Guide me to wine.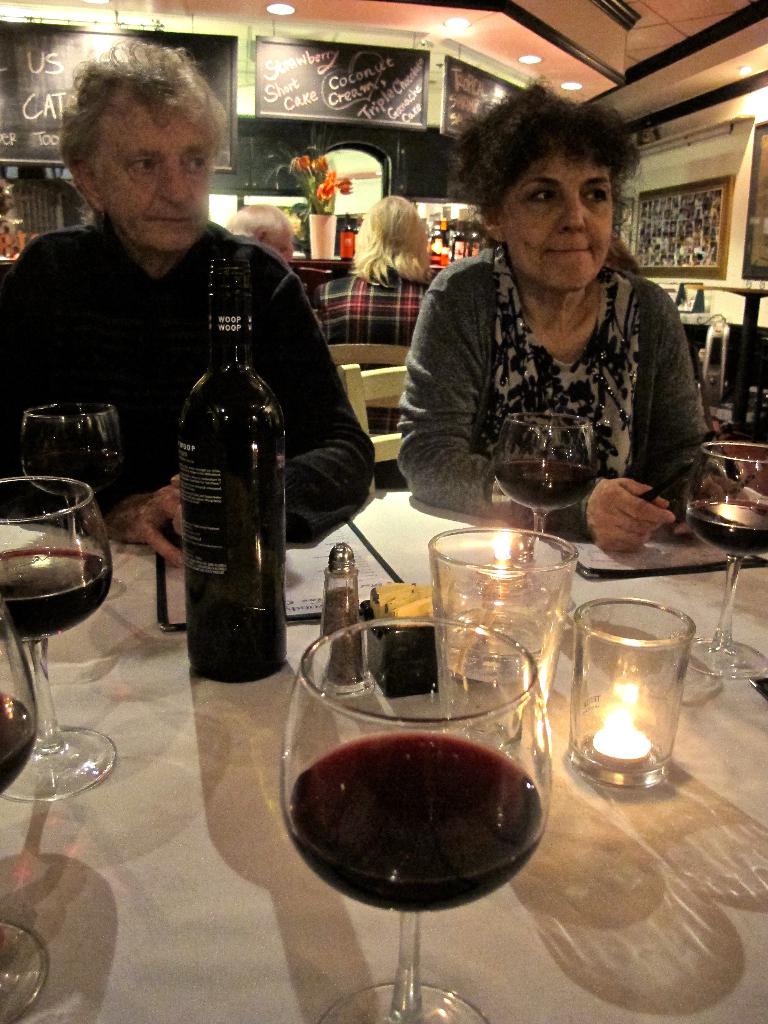
Guidance: 688, 497, 767, 553.
